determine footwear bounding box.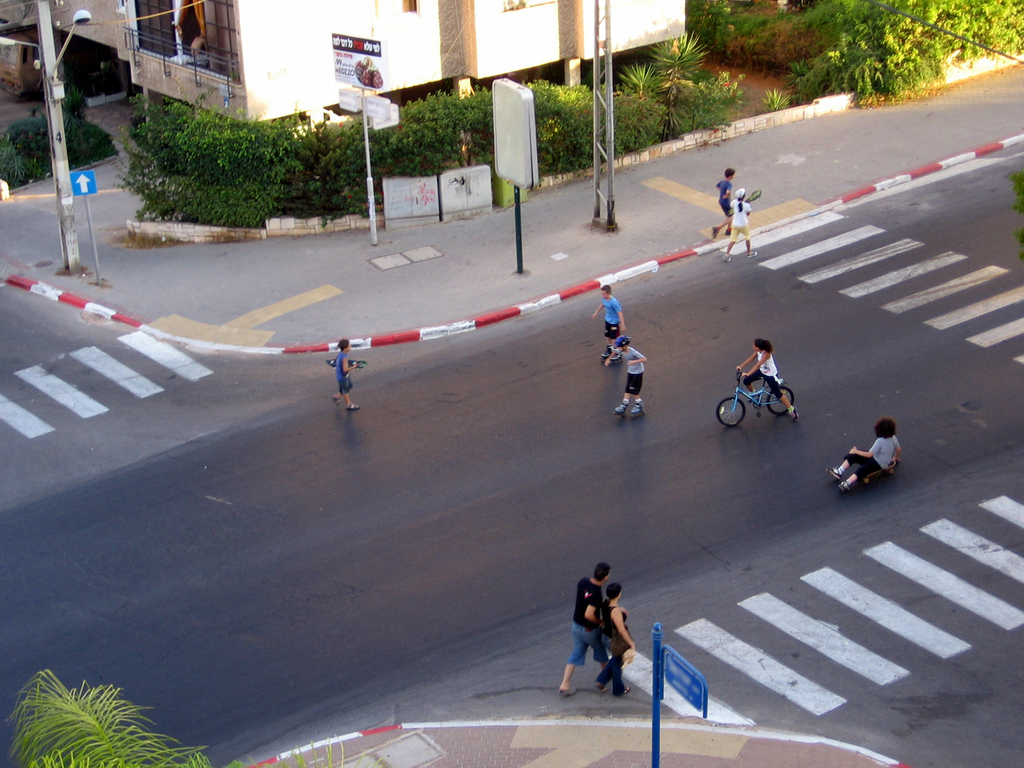
Determined: BBox(826, 466, 844, 479).
